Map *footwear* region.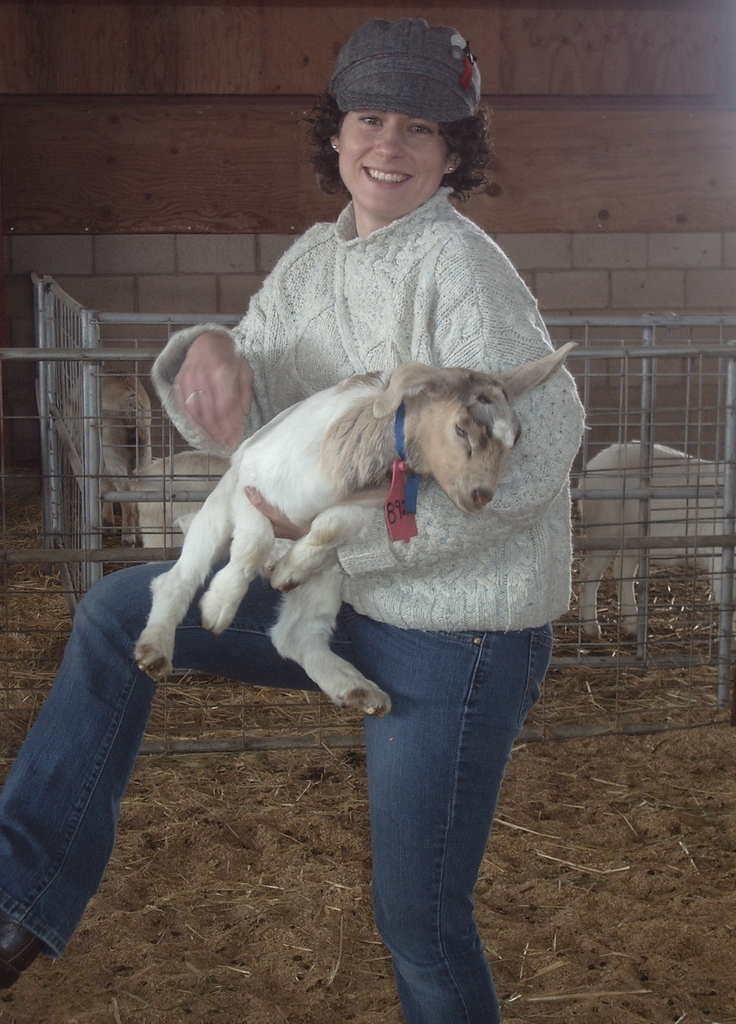
Mapped to (left=0, top=909, right=42, bottom=993).
